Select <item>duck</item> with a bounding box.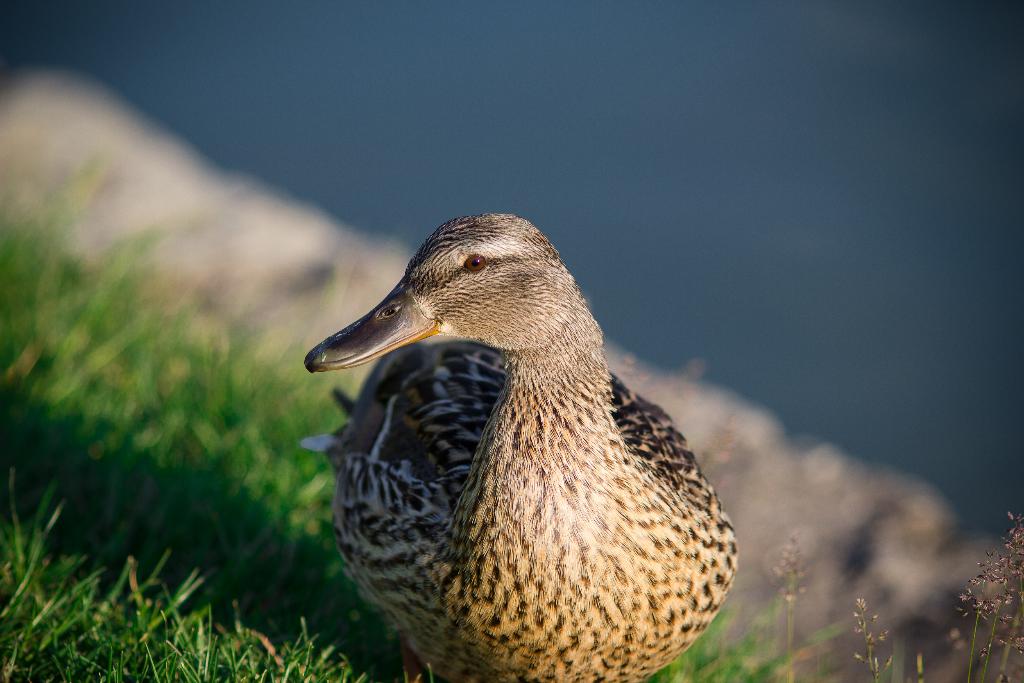
Rect(291, 210, 739, 682).
